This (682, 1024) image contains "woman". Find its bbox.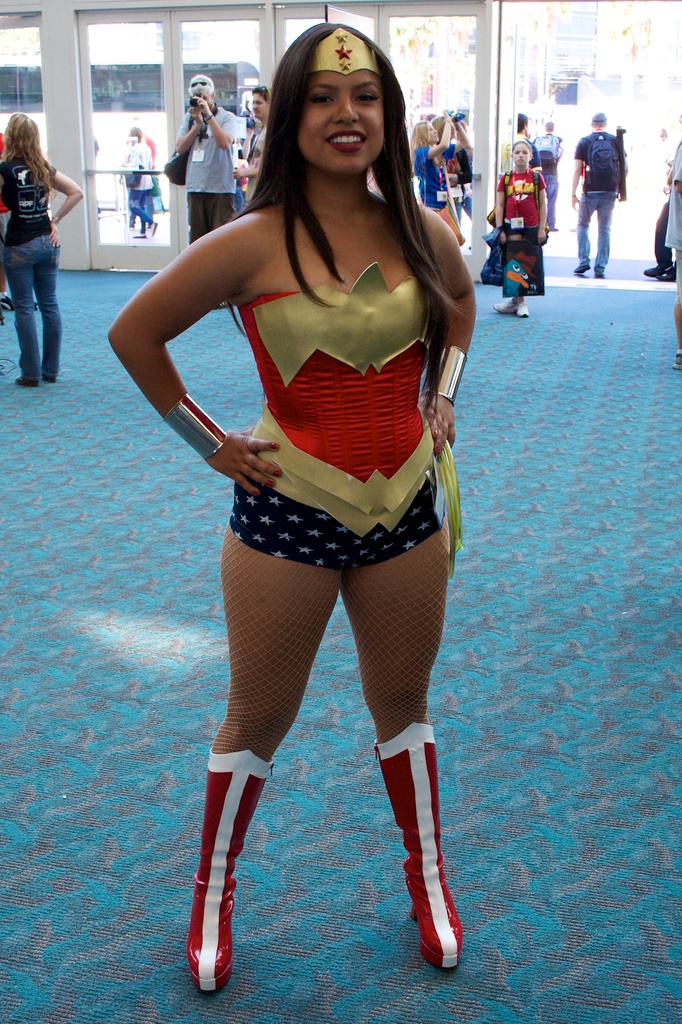
[x1=0, y1=109, x2=83, y2=388].
